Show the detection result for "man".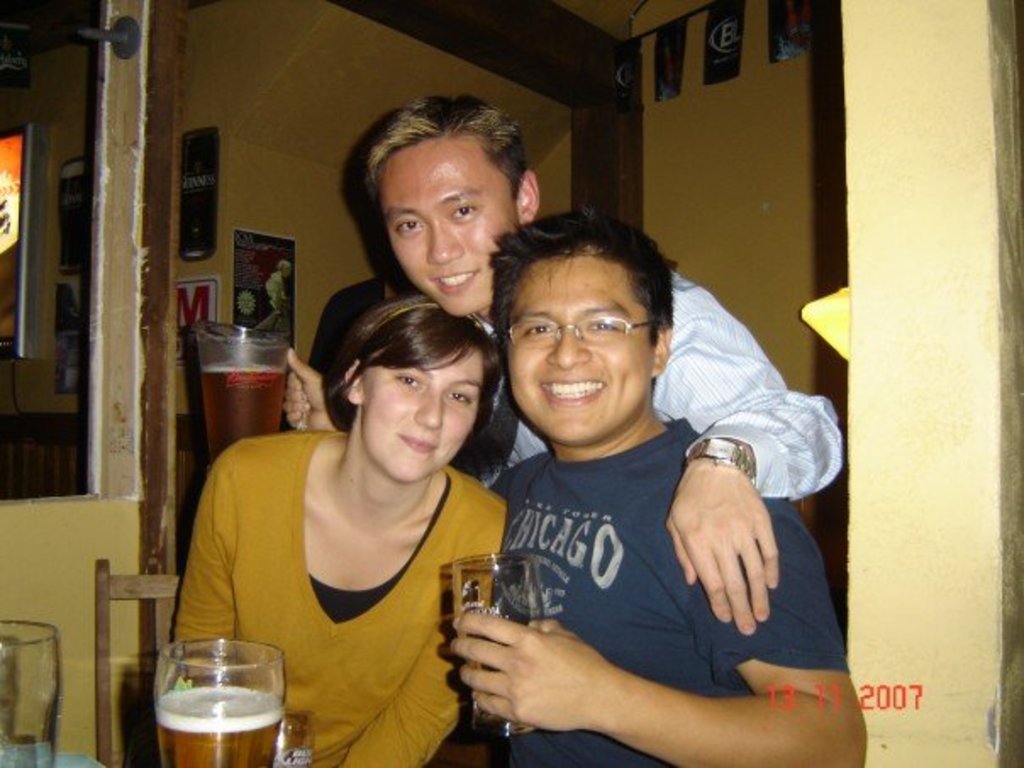
left=354, top=95, right=851, bottom=643.
